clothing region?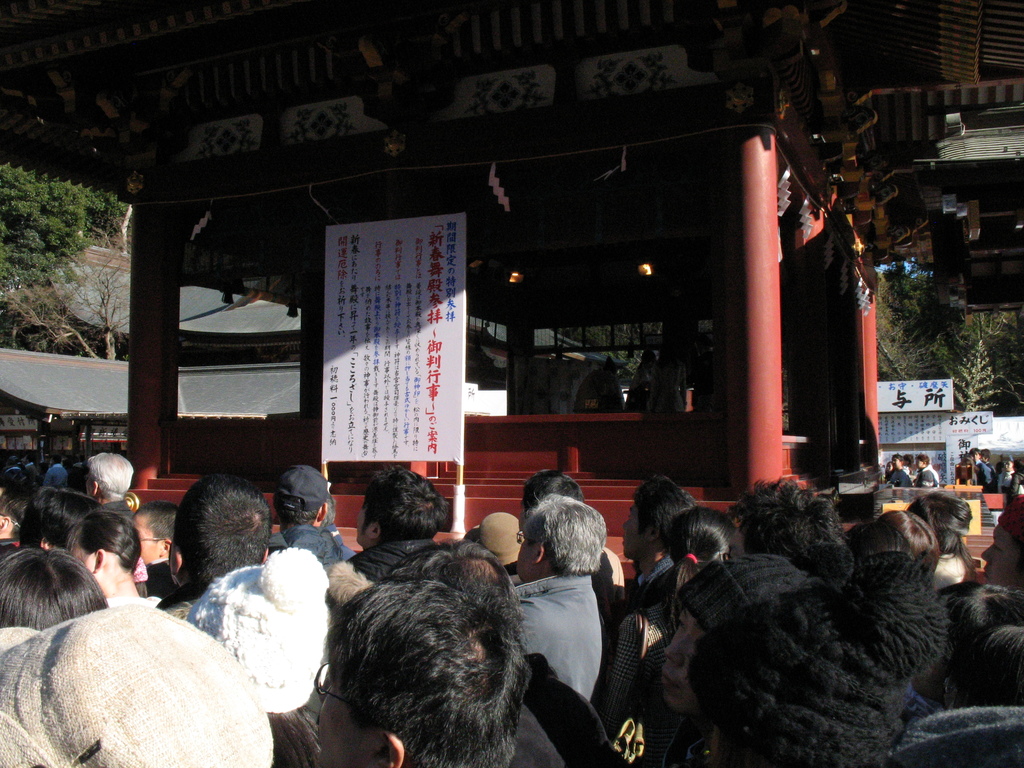
(x1=266, y1=522, x2=364, y2=588)
